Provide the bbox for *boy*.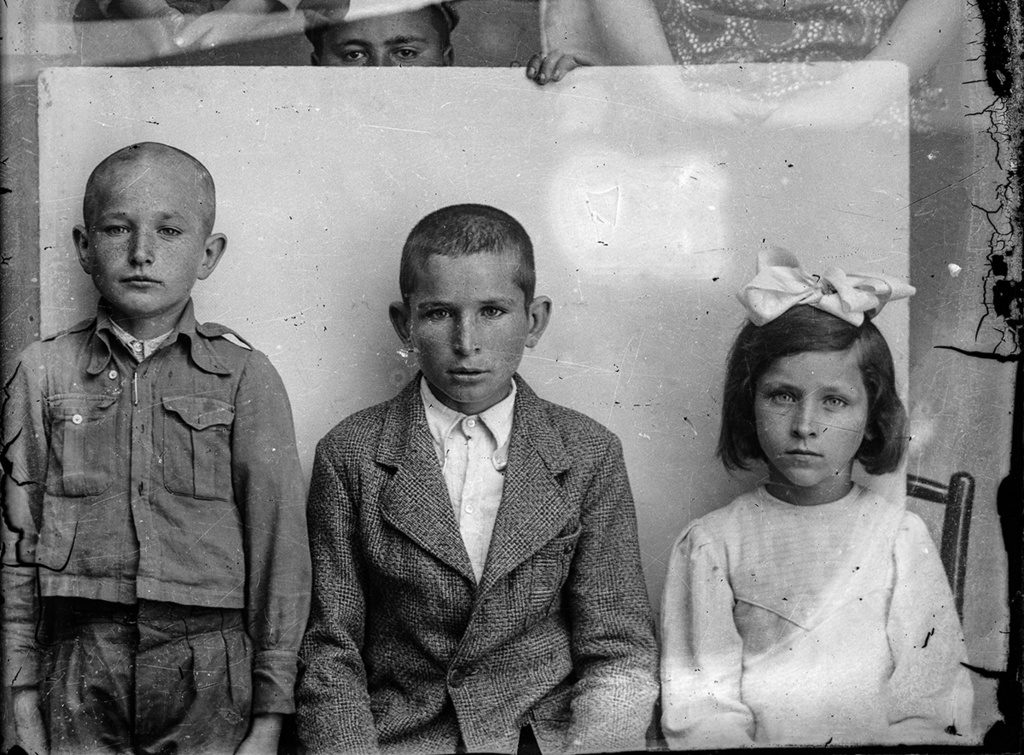
bbox(295, 197, 664, 754).
